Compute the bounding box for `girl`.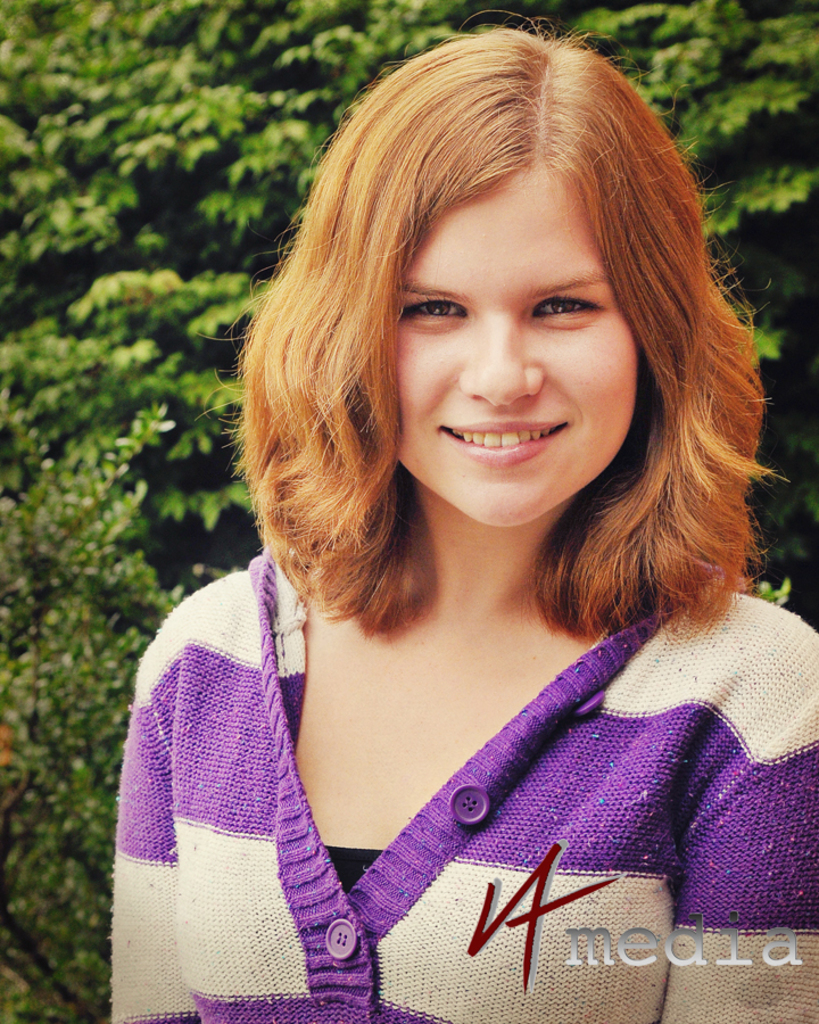
110:6:818:1023.
